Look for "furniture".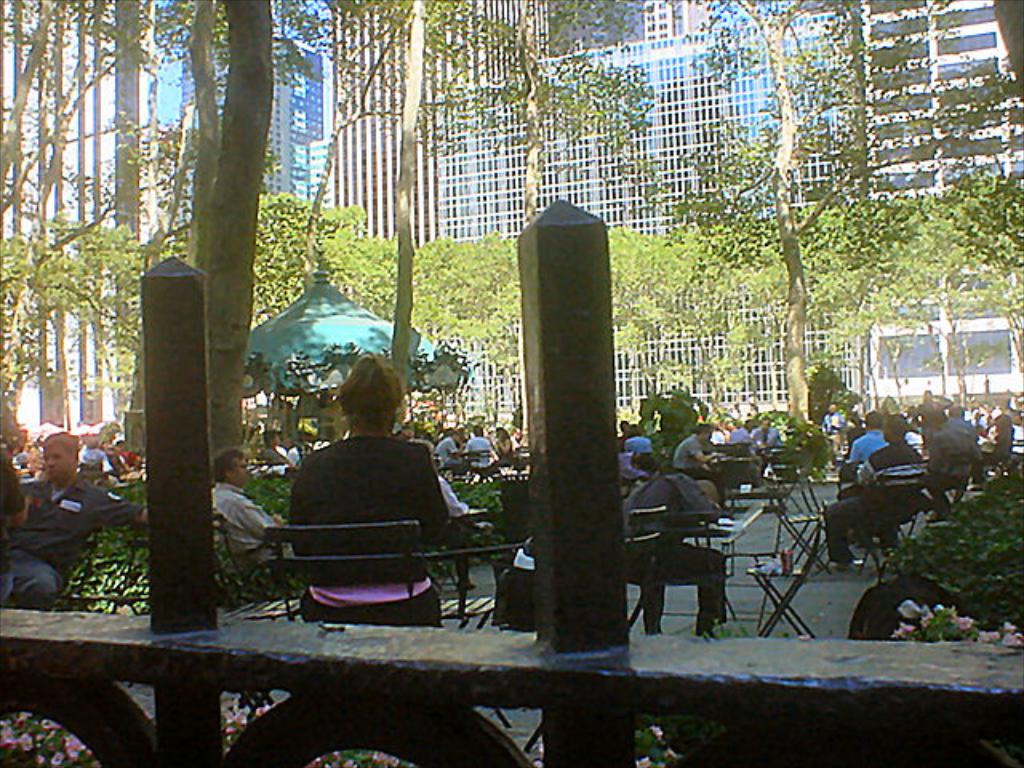
Found: detection(685, 514, 757, 621).
